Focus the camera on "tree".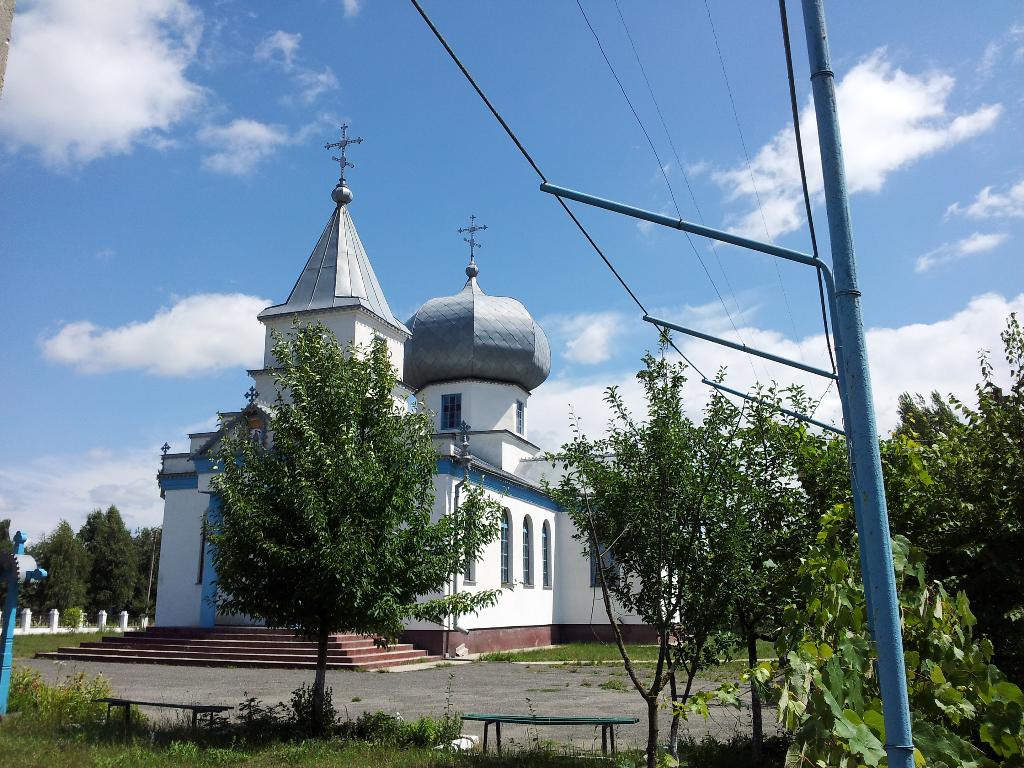
Focus region: 38, 516, 77, 621.
